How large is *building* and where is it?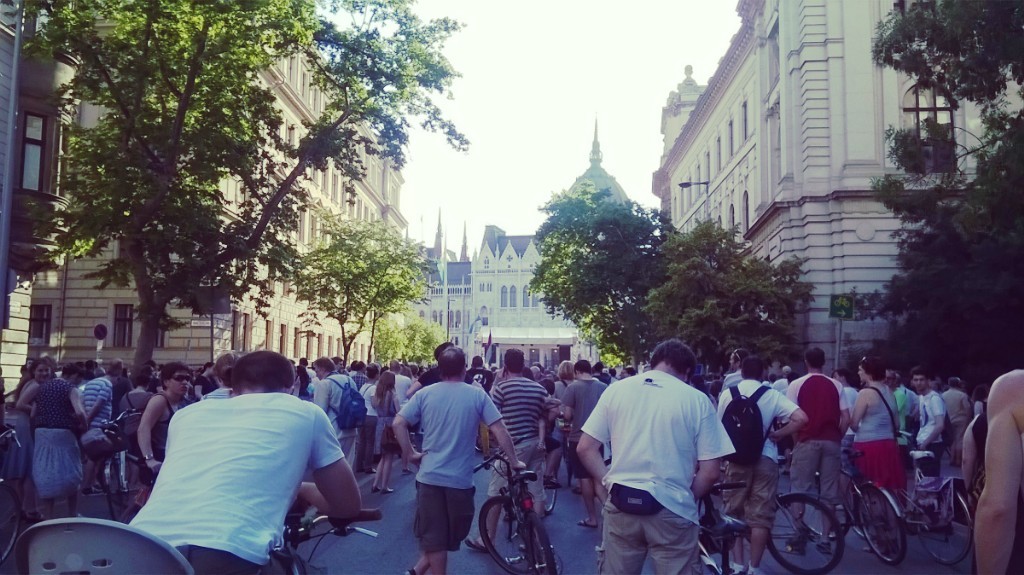
Bounding box: detection(400, 120, 638, 365).
